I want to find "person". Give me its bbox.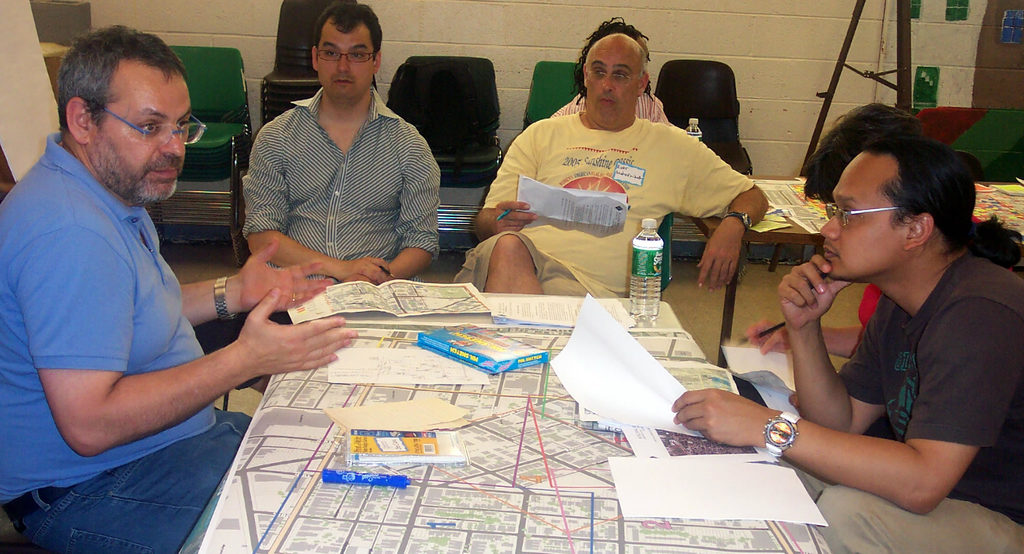
box=[548, 14, 676, 122].
